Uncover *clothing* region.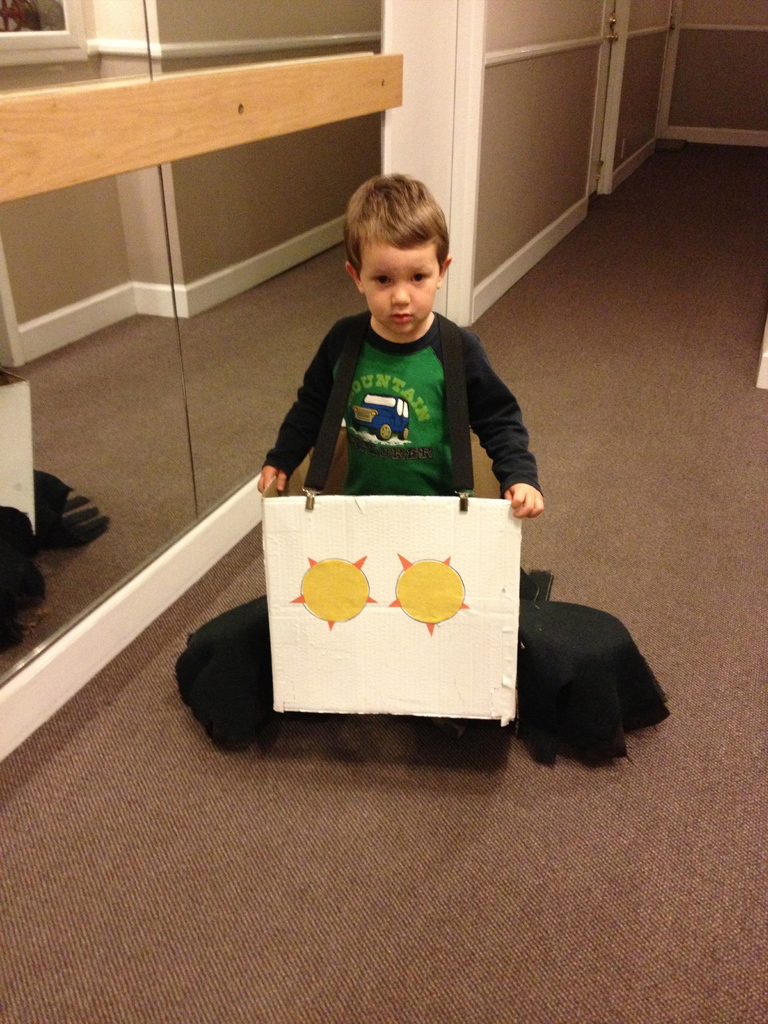
Uncovered: (x1=266, y1=309, x2=542, y2=493).
